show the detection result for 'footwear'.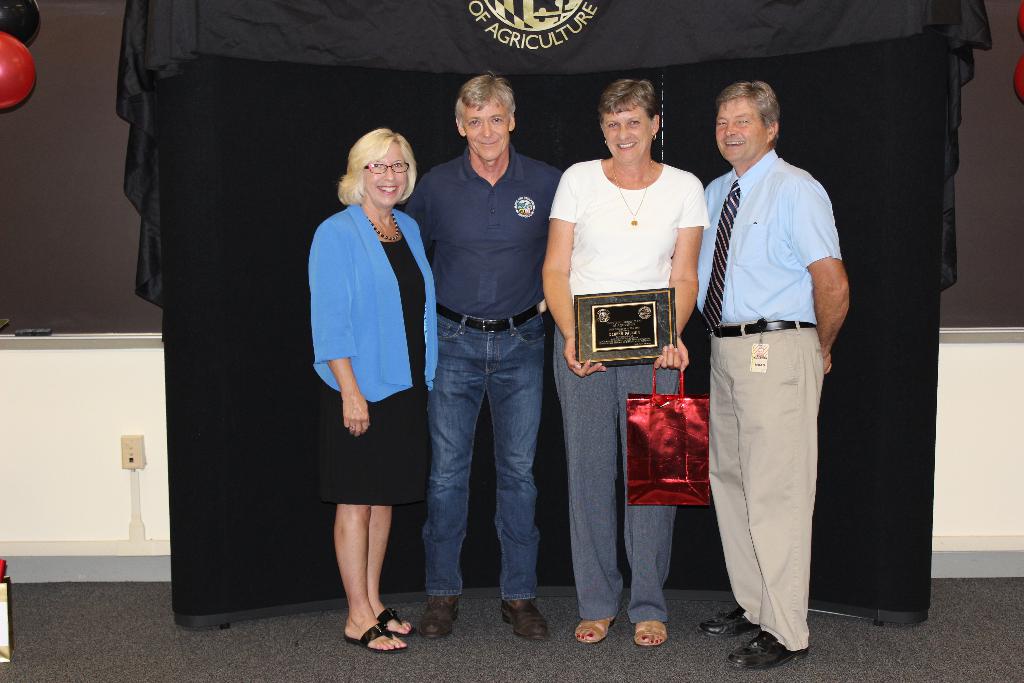
bbox(575, 613, 620, 644).
